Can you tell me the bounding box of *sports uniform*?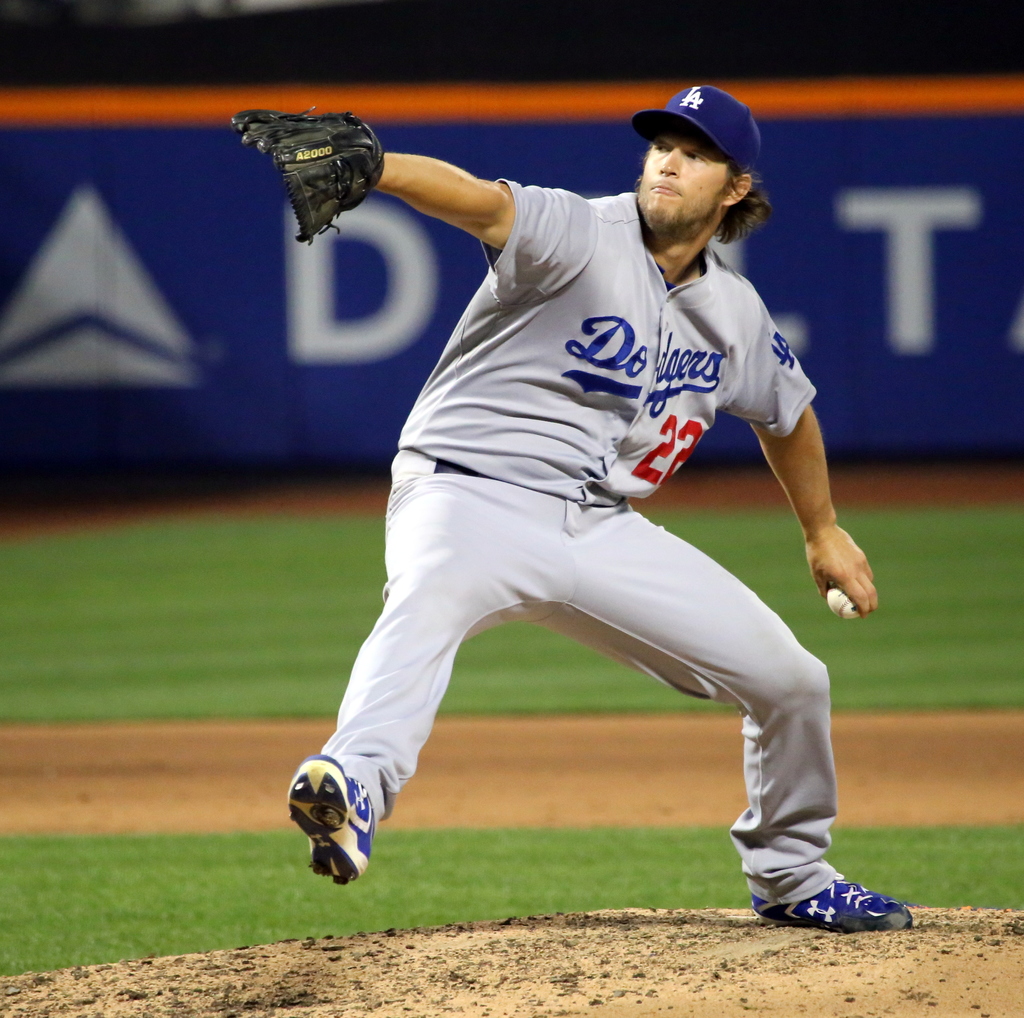
BBox(405, 193, 816, 506).
